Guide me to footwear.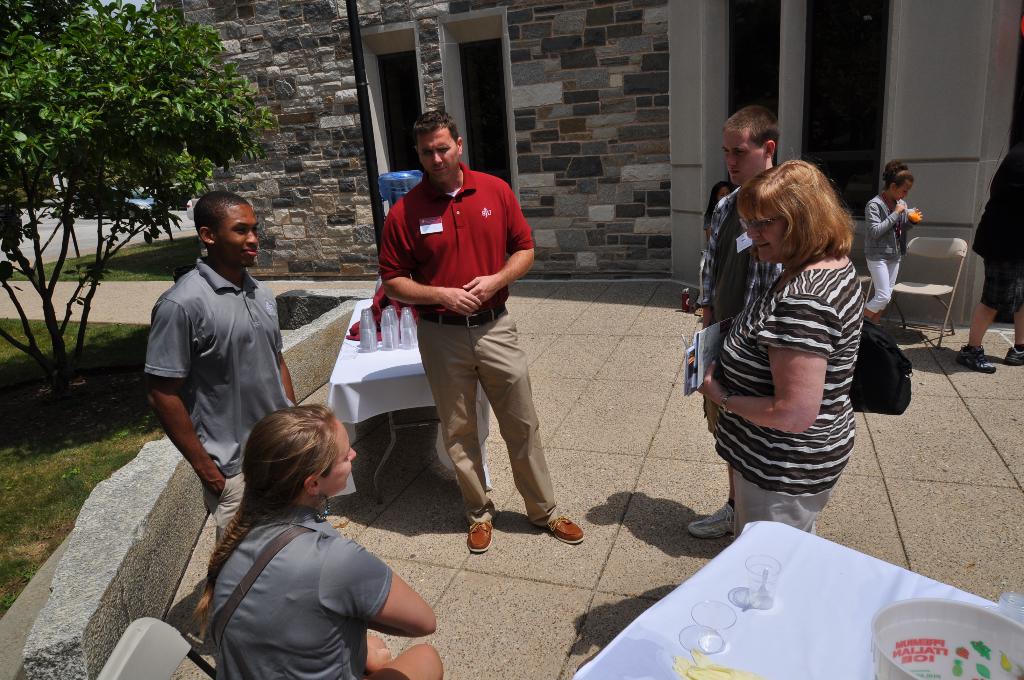
Guidance: <region>688, 503, 732, 538</region>.
